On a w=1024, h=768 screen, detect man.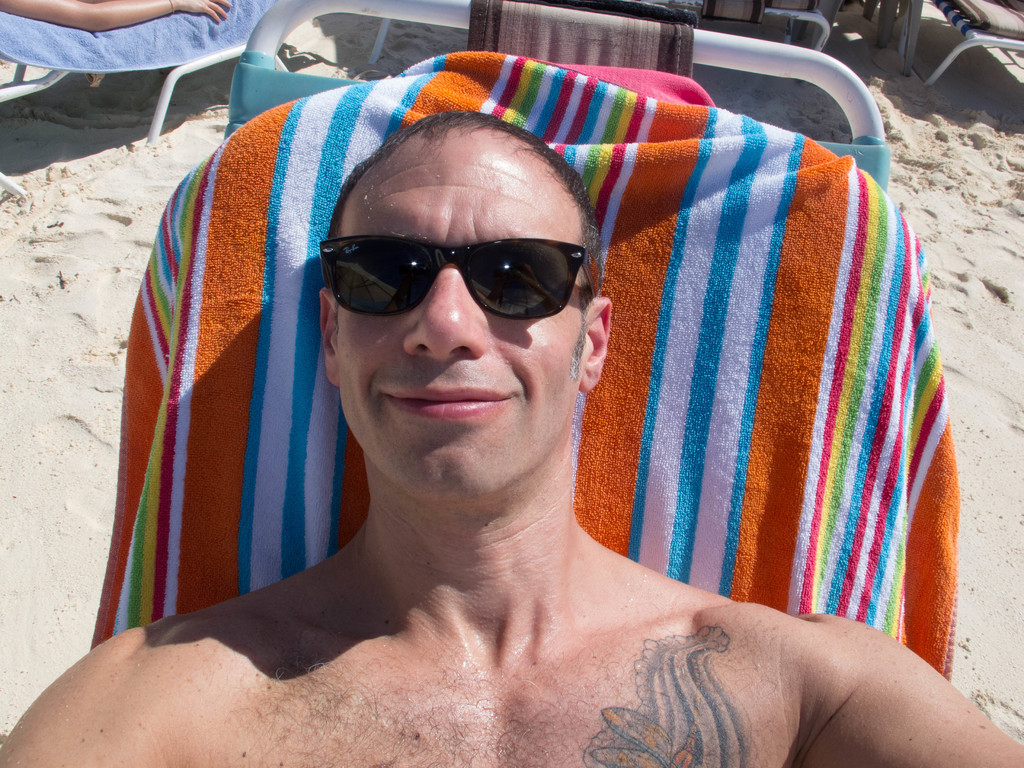
region(0, 108, 1023, 767).
